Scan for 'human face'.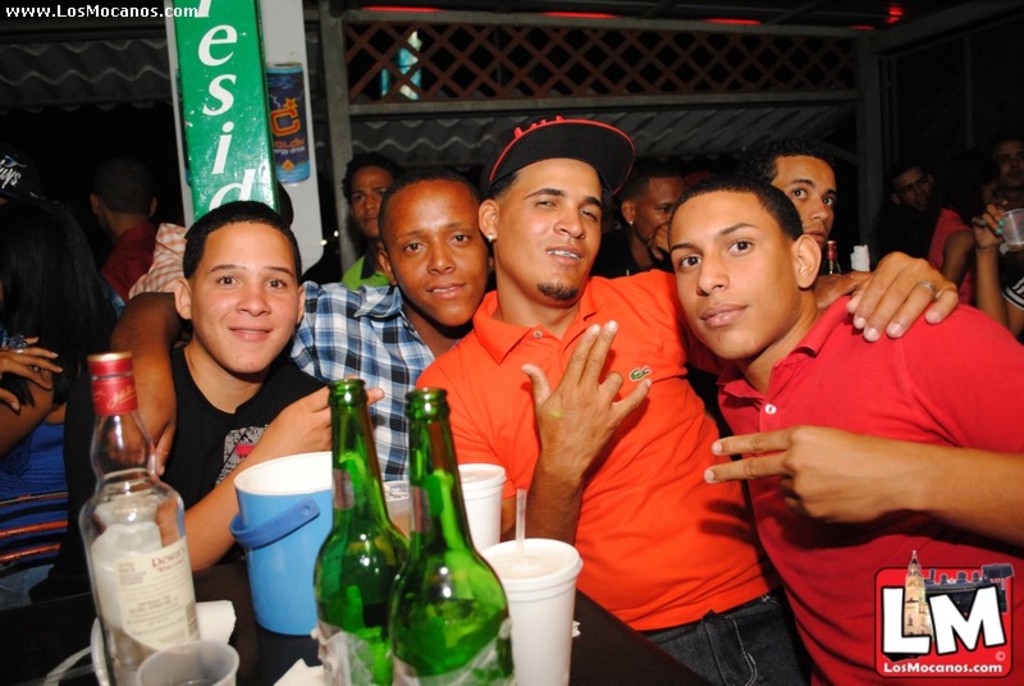
Scan result: crop(387, 184, 492, 326).
